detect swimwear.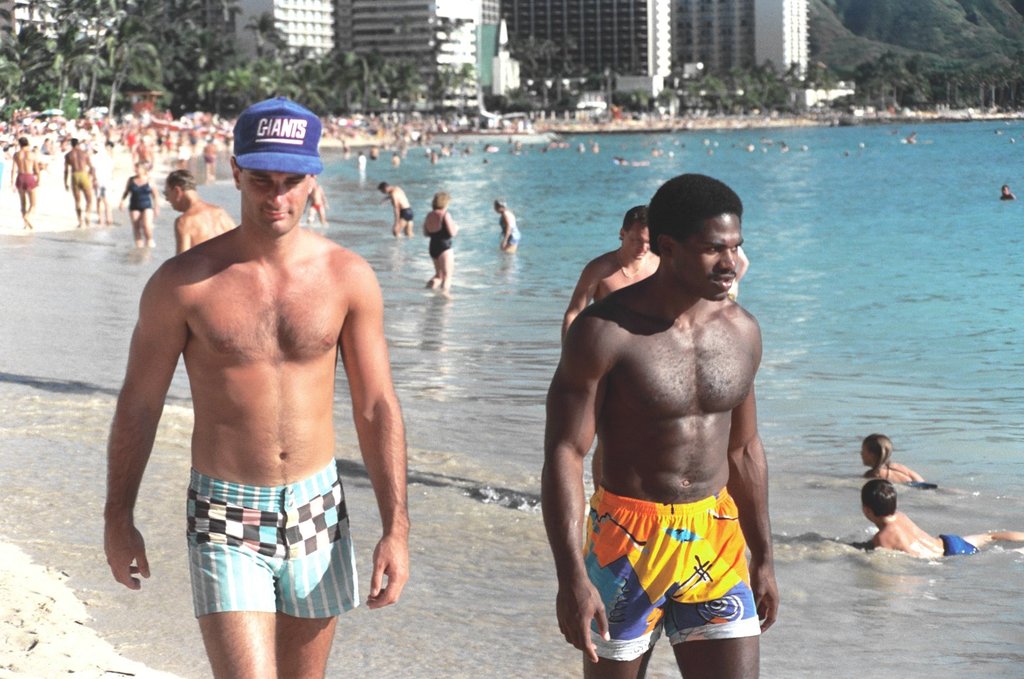
Detected at {"x1": 403, "y1": 204, "x2": 423, "y2": 223}.
